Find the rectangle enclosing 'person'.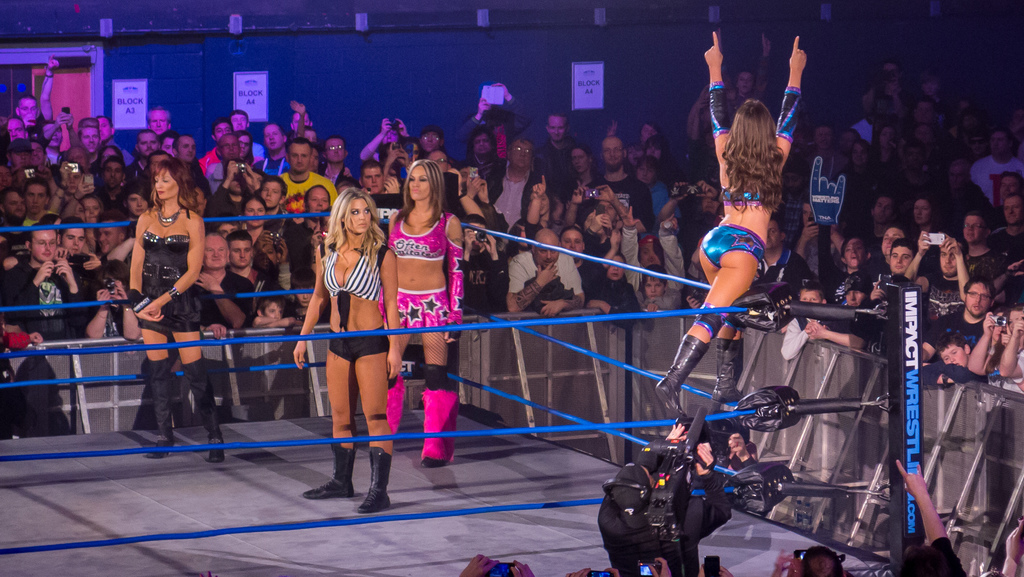
{"x1": 273, "y1": 133, "x2": 337, "y2": 203}.
